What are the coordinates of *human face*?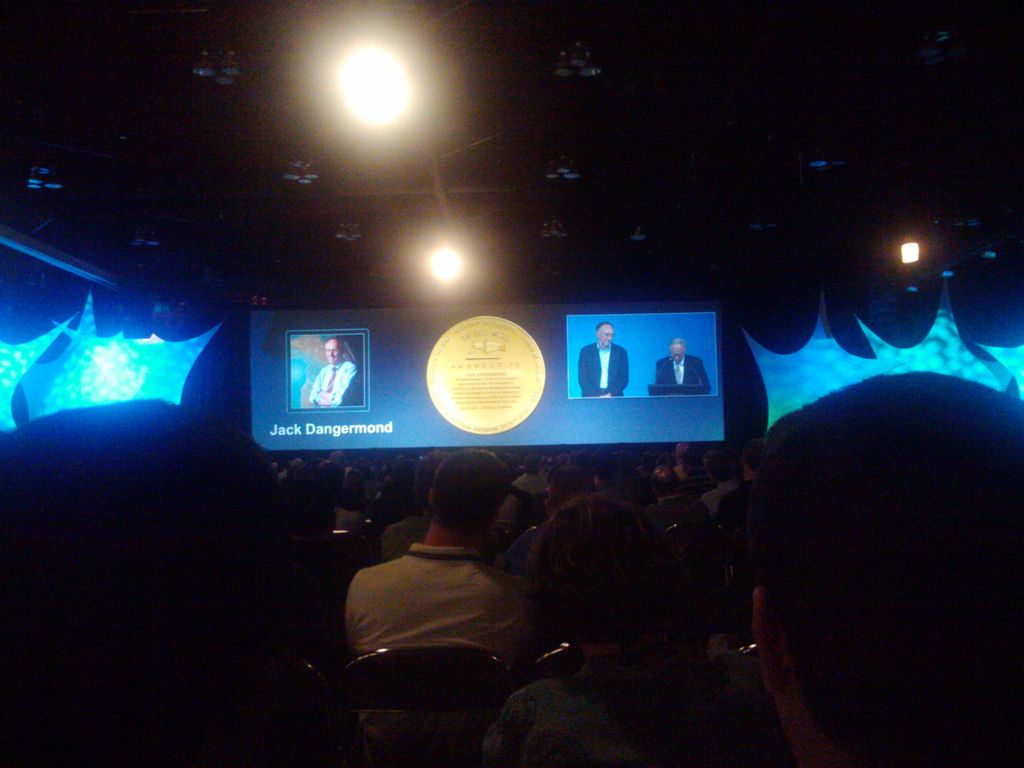
left=669, top=347, right=685, bottom=365.
